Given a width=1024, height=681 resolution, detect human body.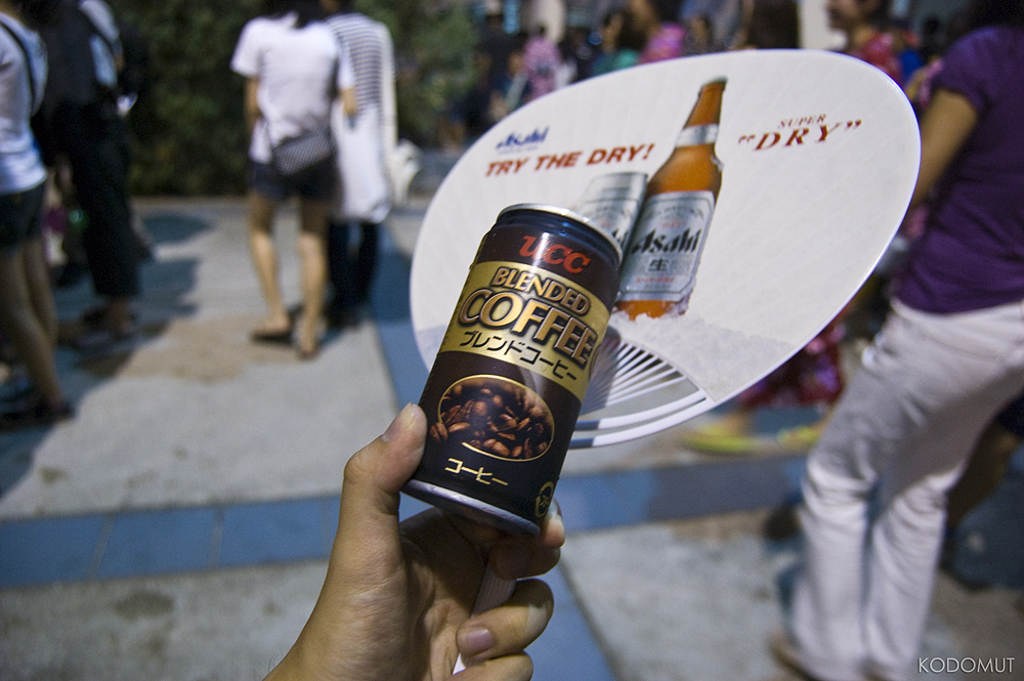
left=229, top=0, right=358, bottom=360.
